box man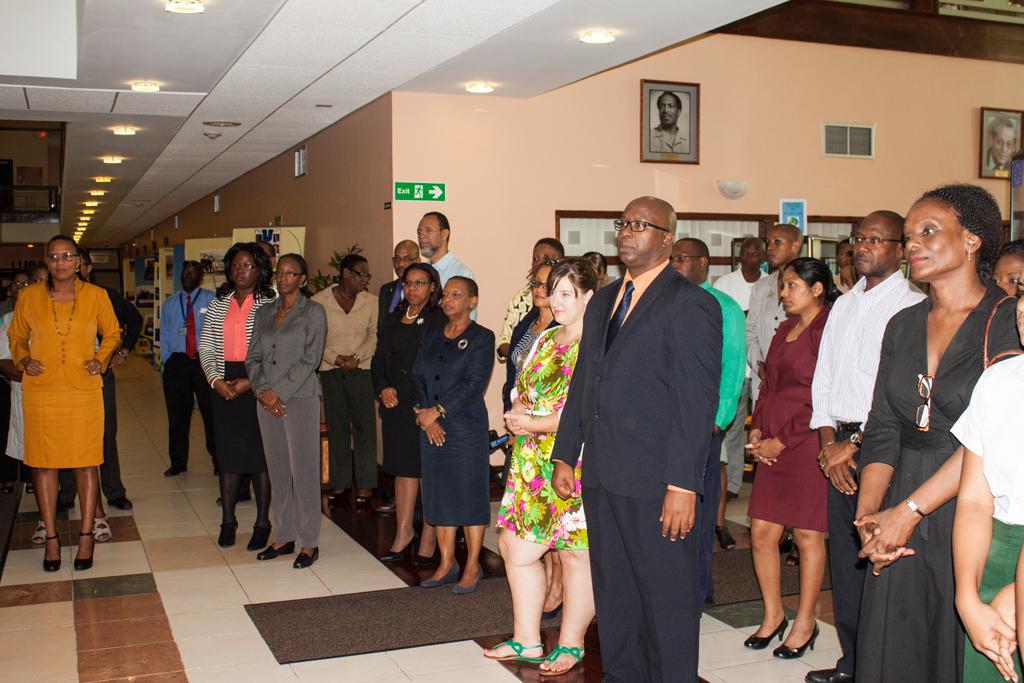
region(670, 235, 742, 602)
